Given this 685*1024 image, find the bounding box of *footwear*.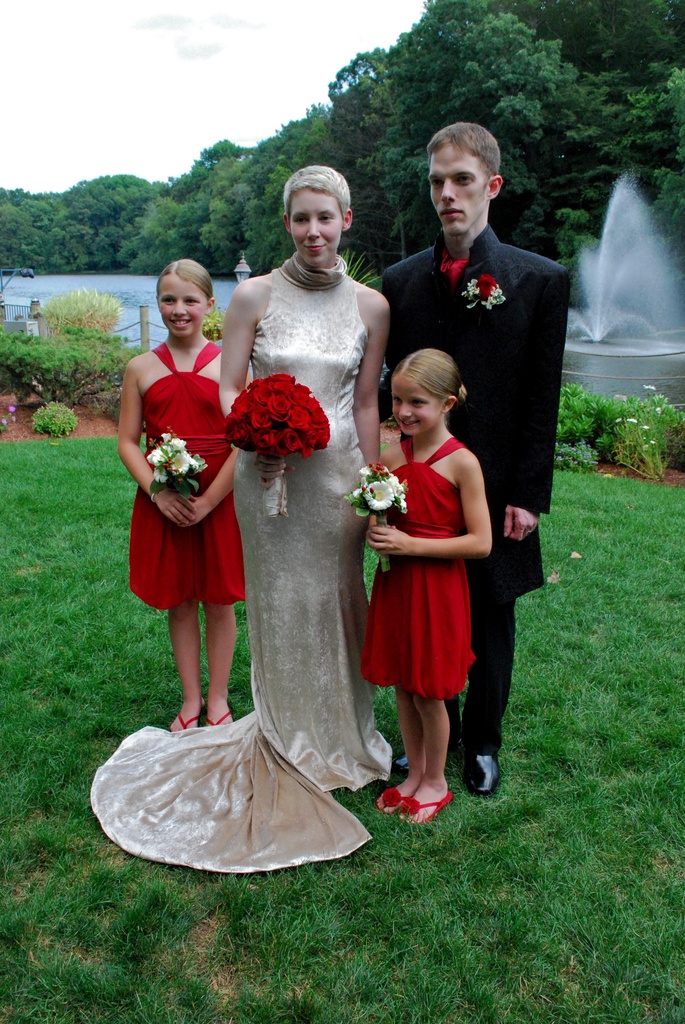
box(205, 711, 231, 725).
